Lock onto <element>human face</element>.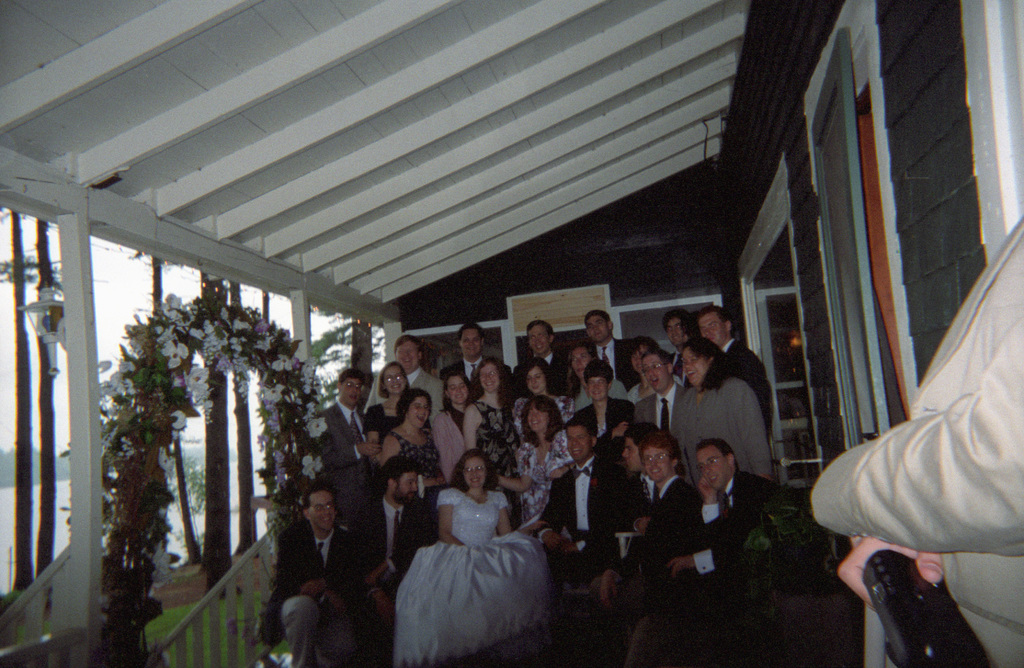
Locked: l=524, t=402, r=551, b=436.
